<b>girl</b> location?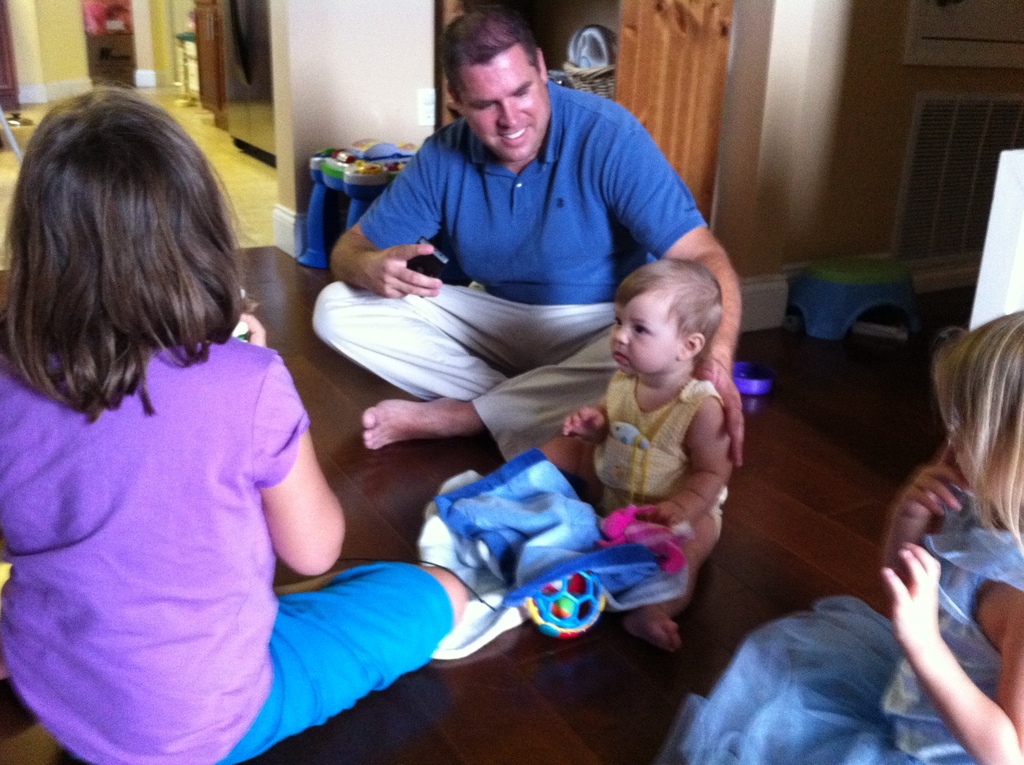
box=[653, 306, 1023, 764]
